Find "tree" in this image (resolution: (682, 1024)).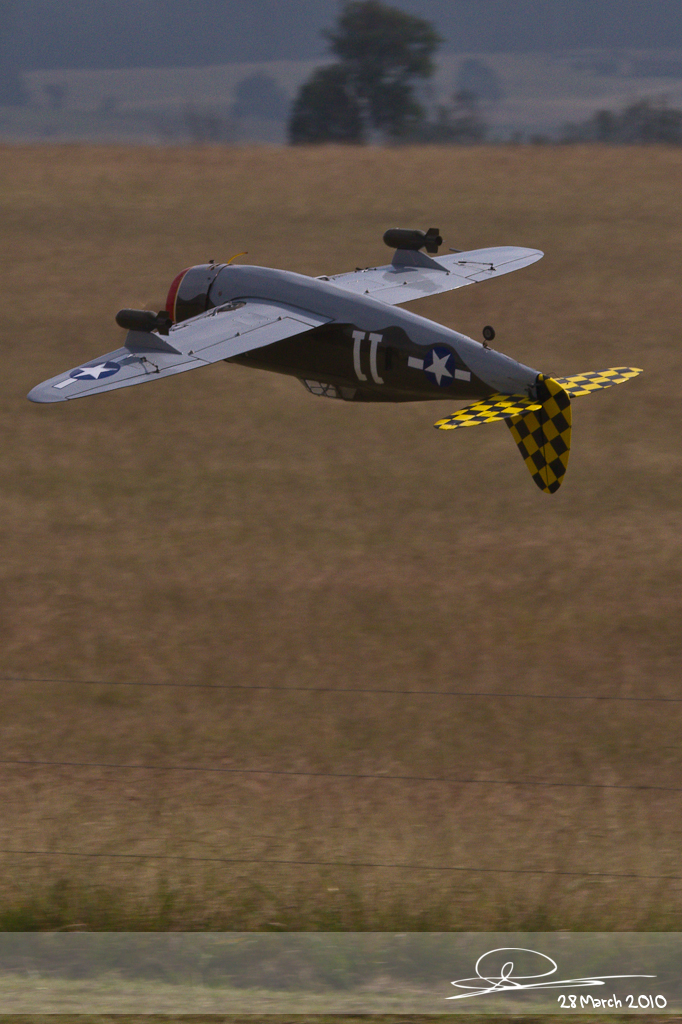
{"x1": 236, "y1": 71, "x2": 294, "y2": 119}.
